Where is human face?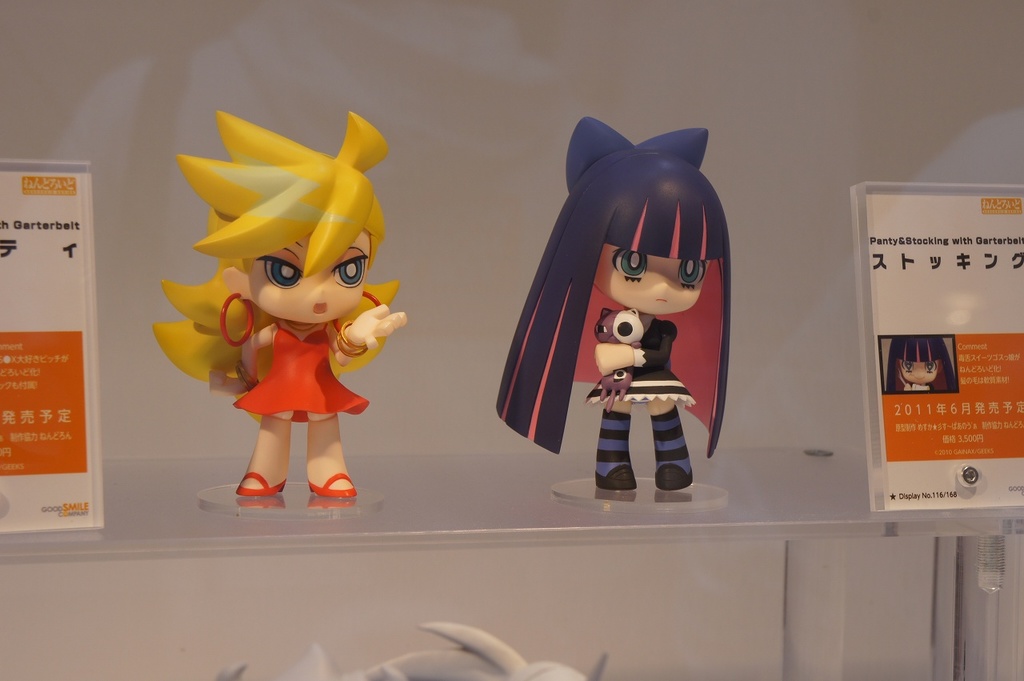
l=242, t=226, r=373, b=321.
